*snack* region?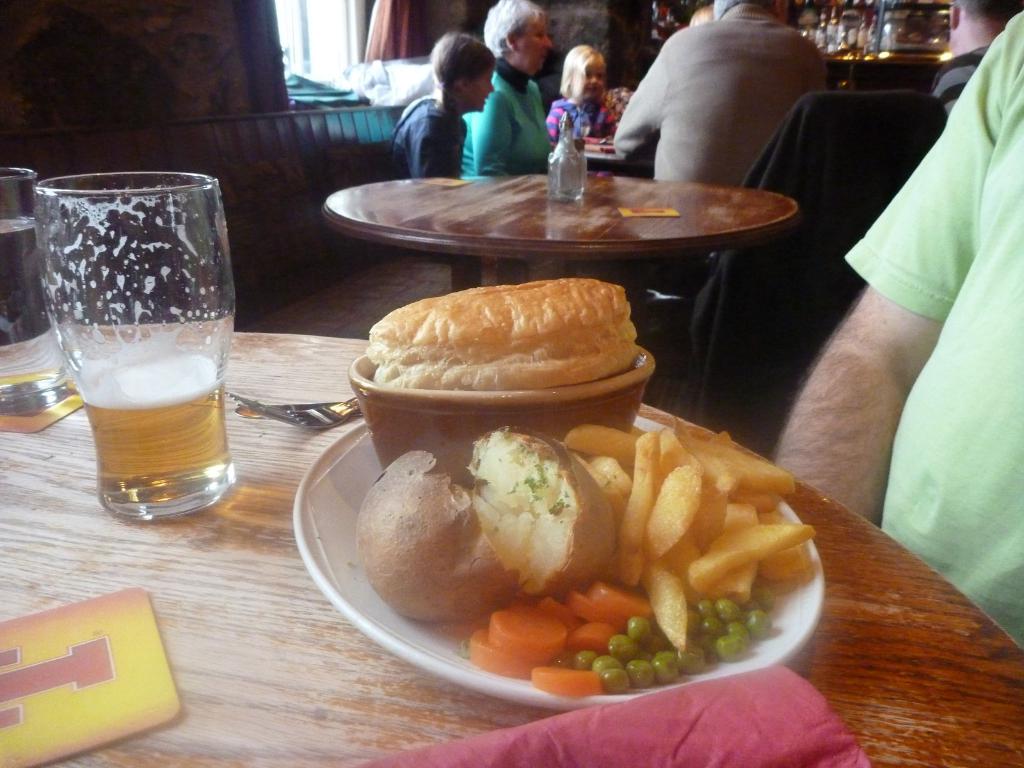
352/419/613/628
